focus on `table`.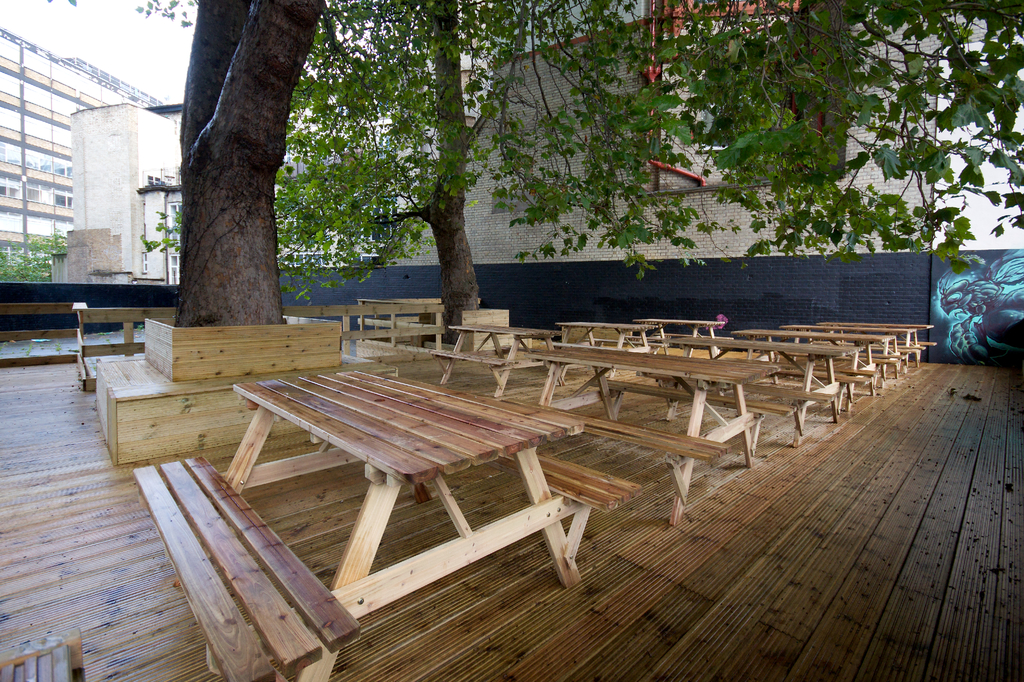
Focused at (143,379,641,681).
